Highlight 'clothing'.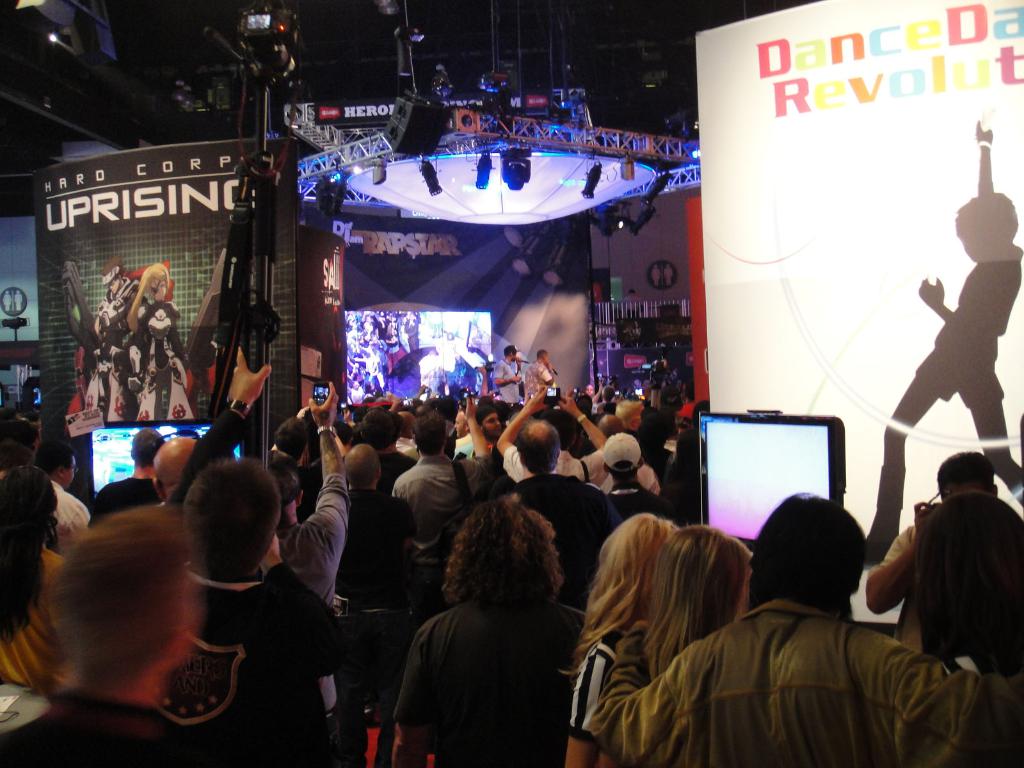
Highlighted region: 492 353 522 409.
